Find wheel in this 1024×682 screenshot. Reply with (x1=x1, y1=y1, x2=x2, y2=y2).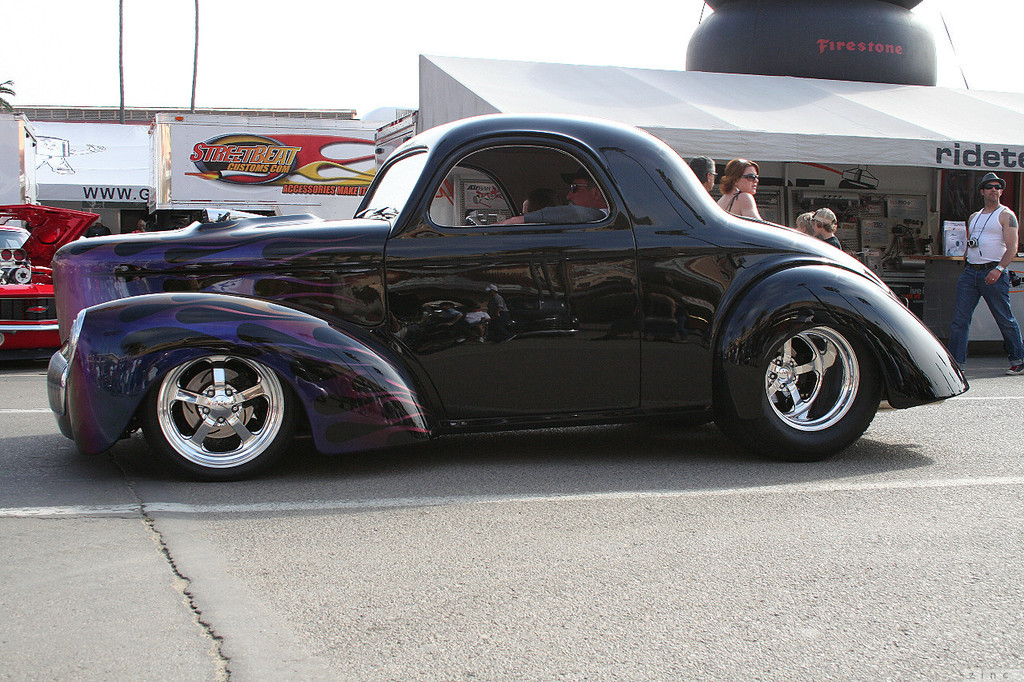
(x1=141, y1=340, x2=278, y2=472).
